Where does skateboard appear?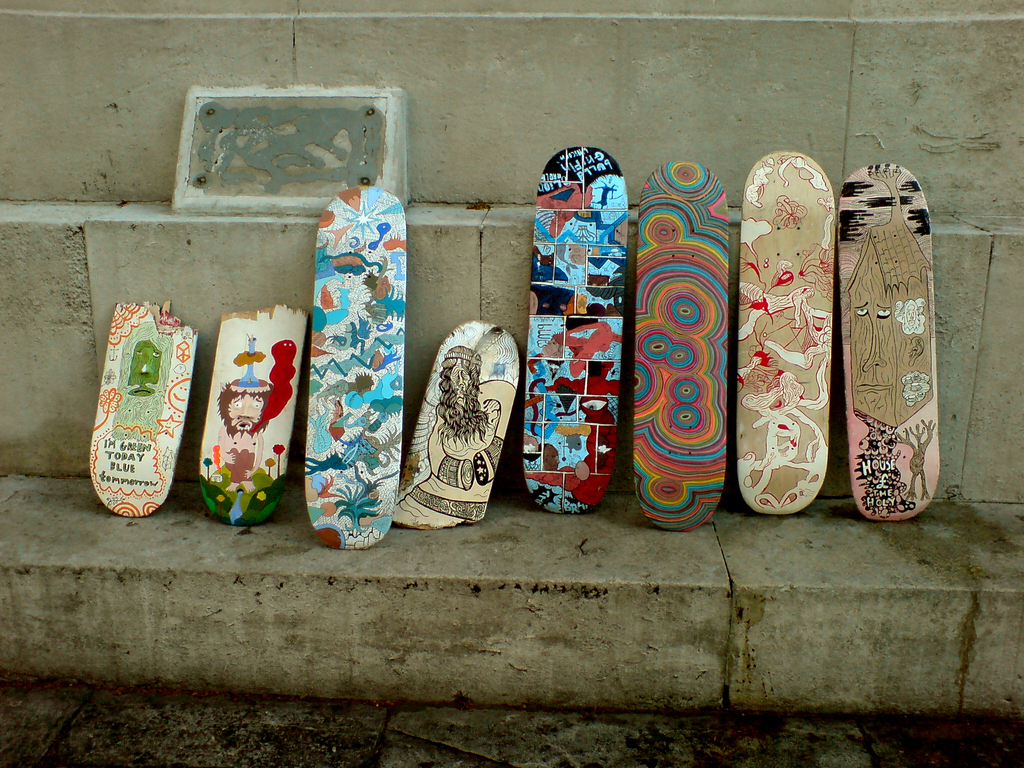
Appears at [left=196, top=302, right=312, bottom=523].
